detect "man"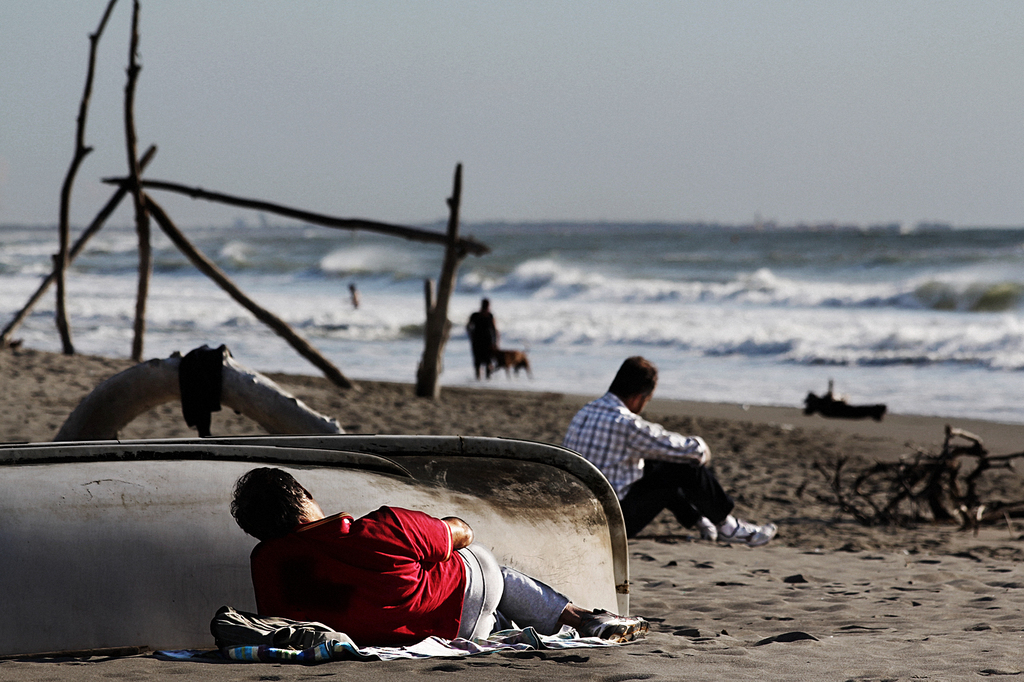
[555, 357, 760, 588]
